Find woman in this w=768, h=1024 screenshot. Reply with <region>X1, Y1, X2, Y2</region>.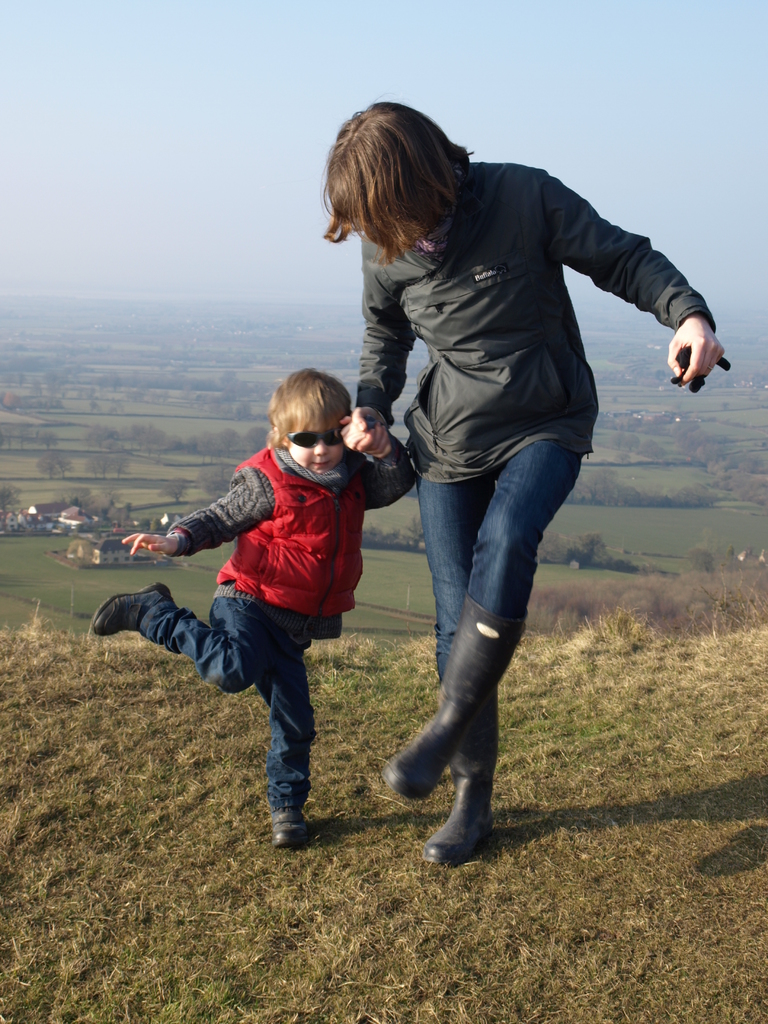
<region>317, 95, 732, 874</region>.
